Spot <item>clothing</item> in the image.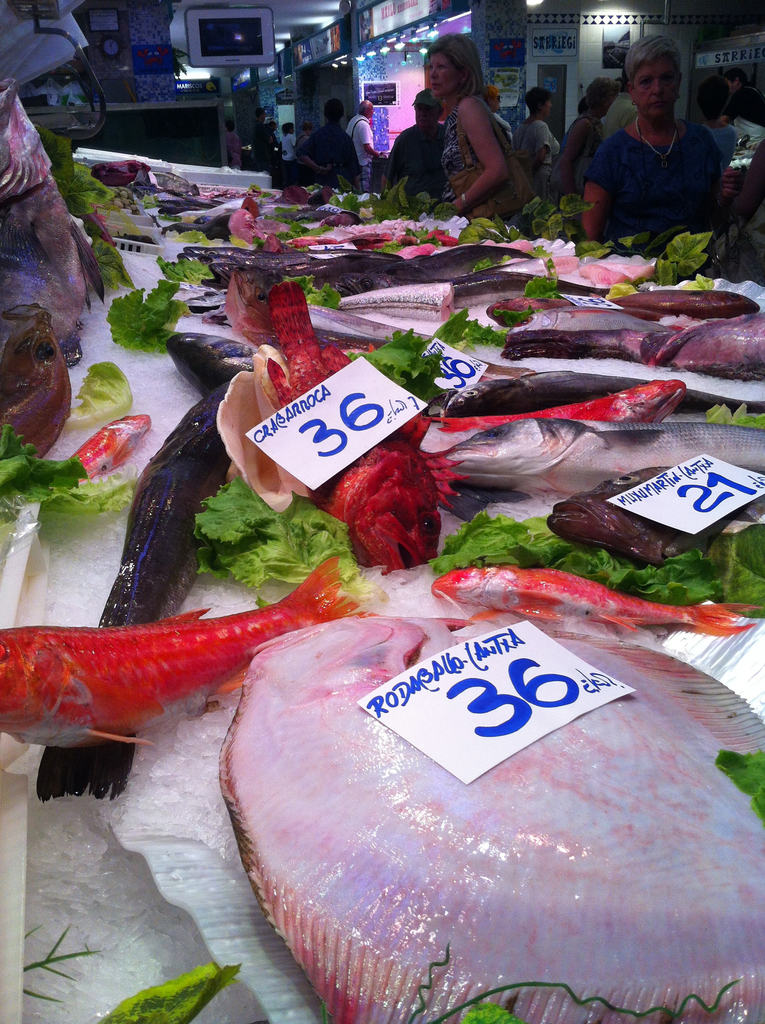
<item>clothing</item> found at Rect(713, 122, 734, 170).
